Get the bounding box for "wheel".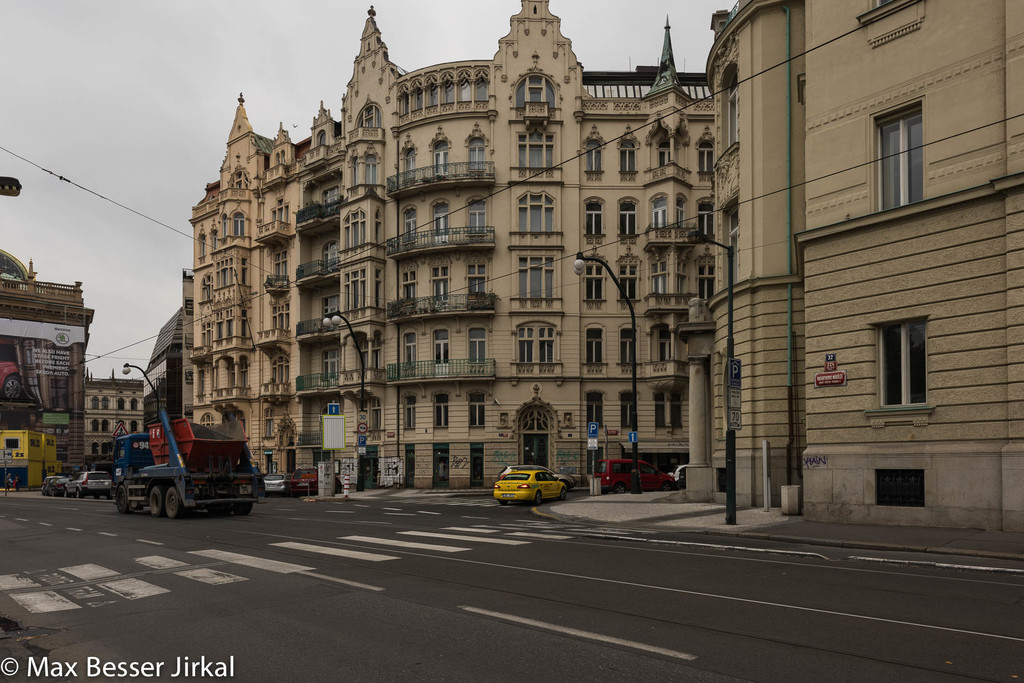
[x1=76, y1=491, x2=81, y2=499].
